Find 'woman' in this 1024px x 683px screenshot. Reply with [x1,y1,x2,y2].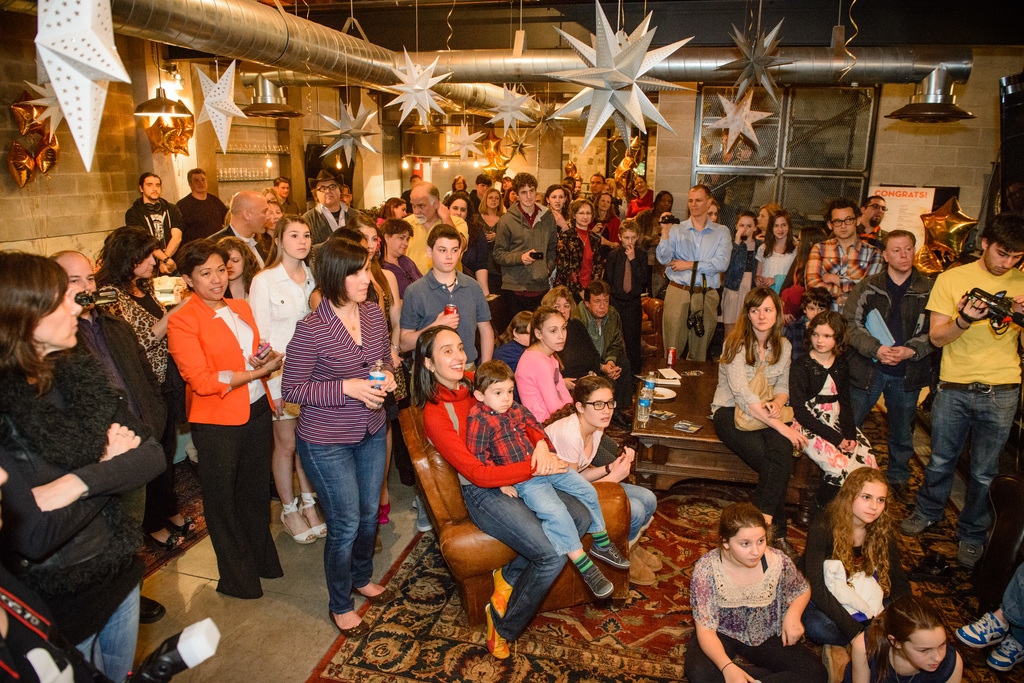
[84,225,174,551].
